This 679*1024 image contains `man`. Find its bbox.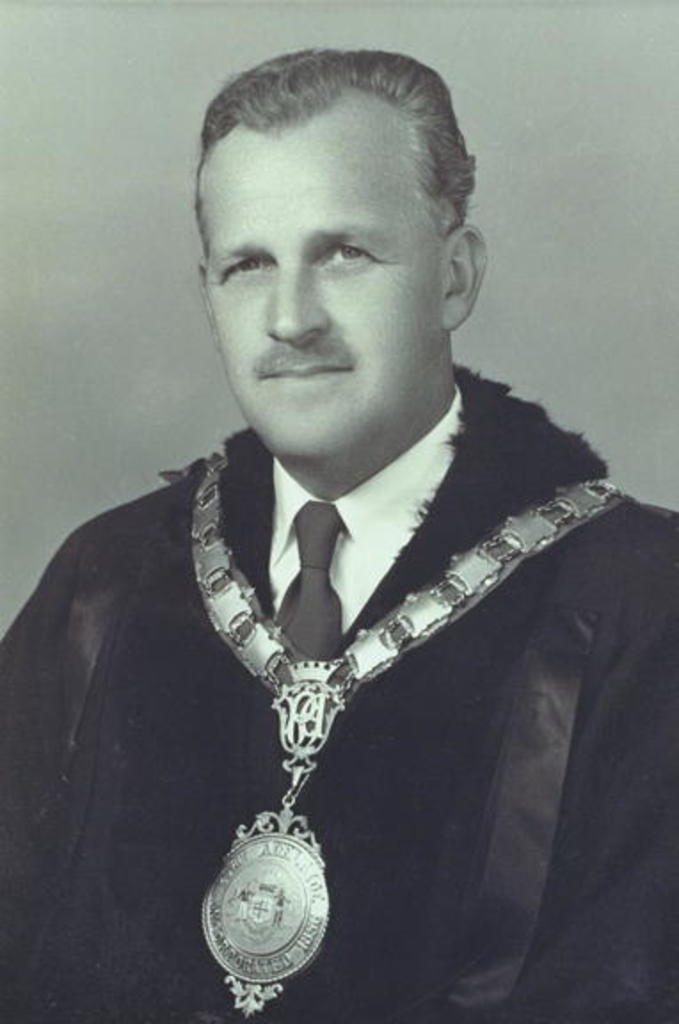
l=0, t=46, r=677, b=1022.
